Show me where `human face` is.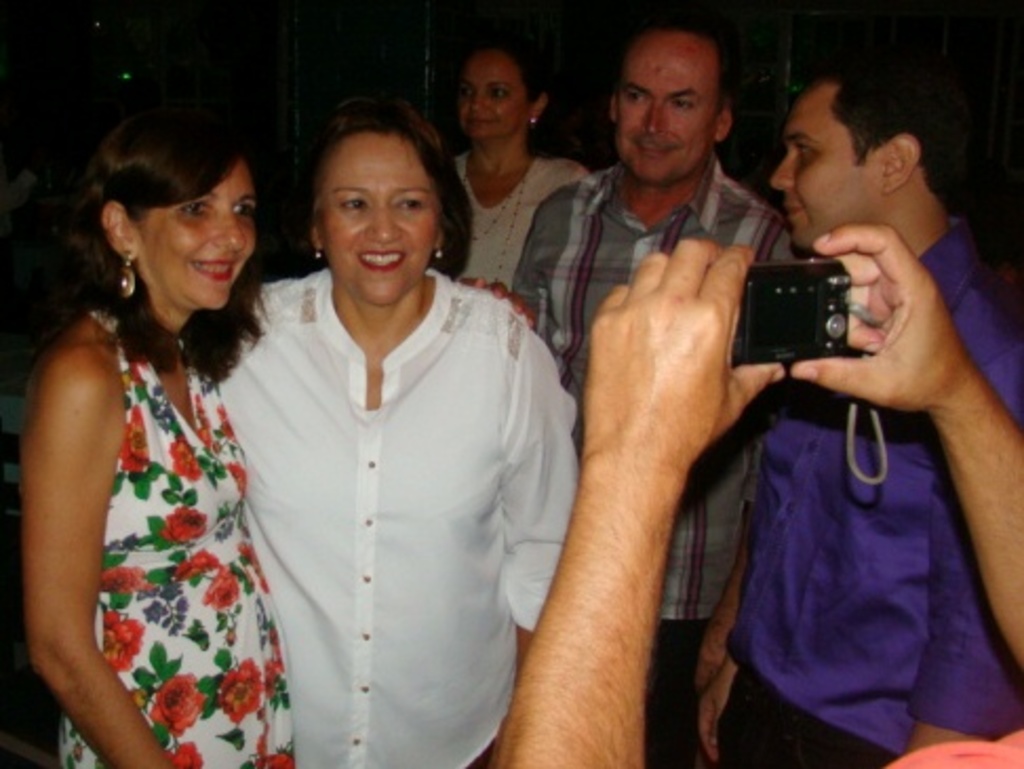
`human face` is at {"x1": 459, "y1": 48, "x2": 527, "y2": 139}.
